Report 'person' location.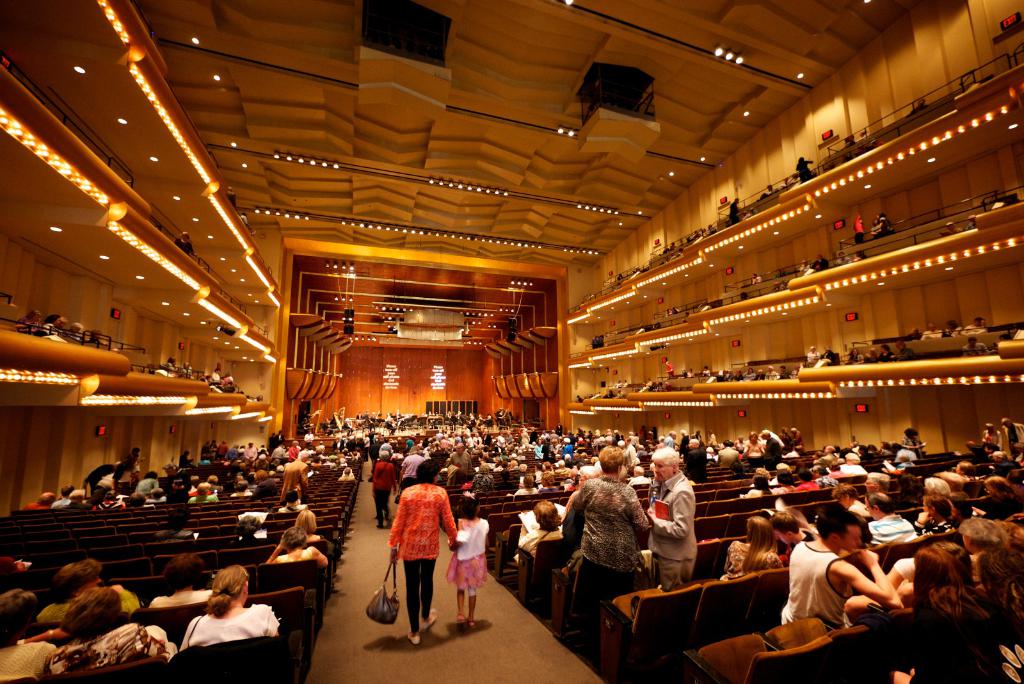
Report: rect(643, 378, 652, 389).
